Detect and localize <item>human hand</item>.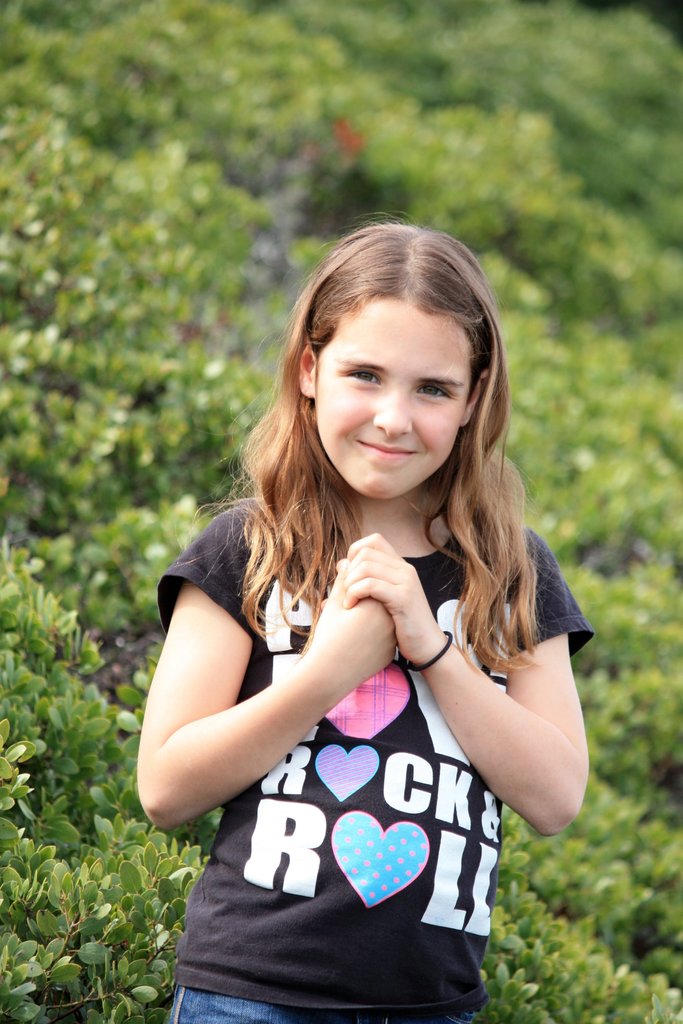
Localized at crop(299, 552, 399, 691).
